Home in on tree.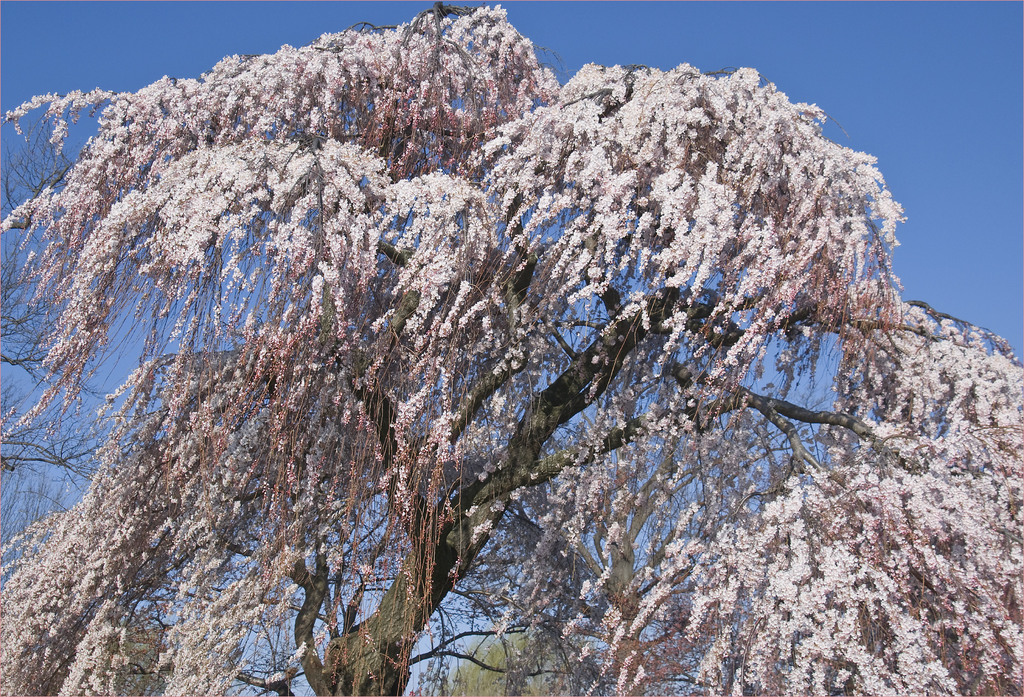
Homed in at <bbox>14, 13, 989, 662</bbox>.
